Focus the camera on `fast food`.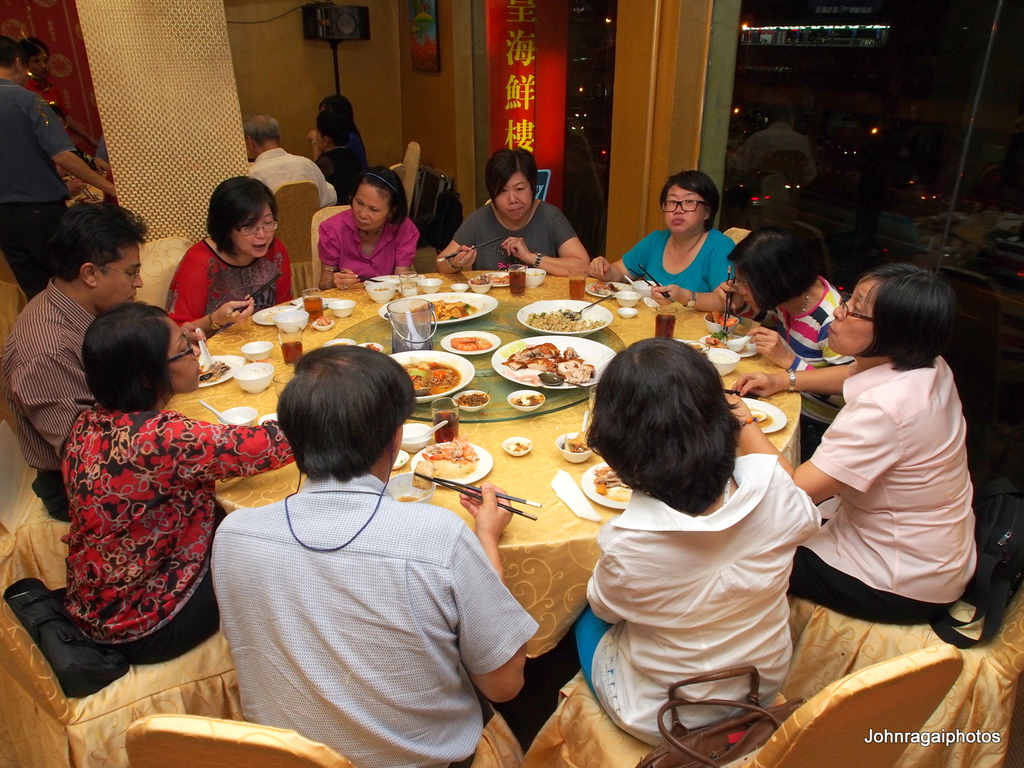
Focus region: bbox=(563, 429, 588, 450).
